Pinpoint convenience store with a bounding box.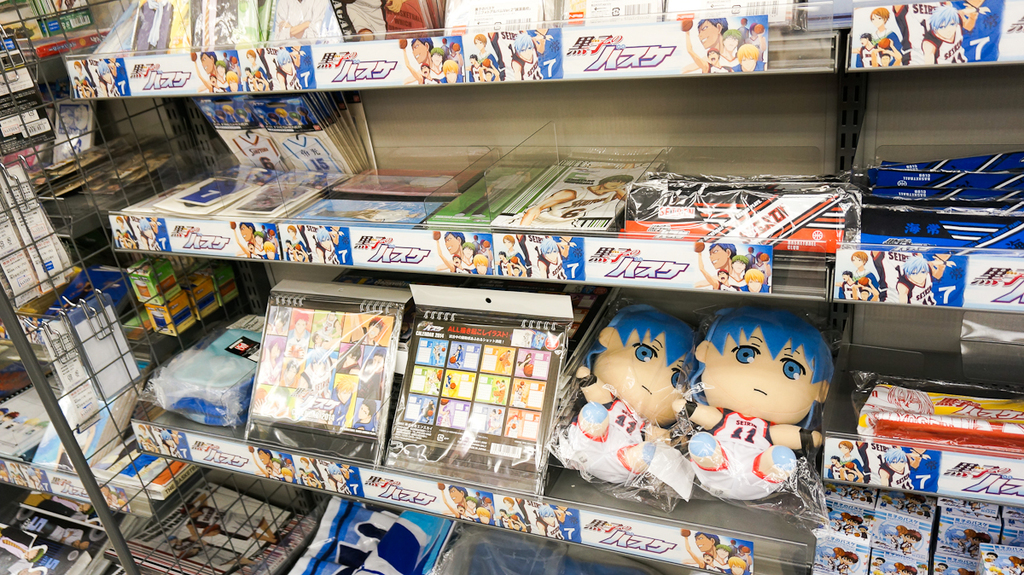
[0, 0, 1023, 574].
